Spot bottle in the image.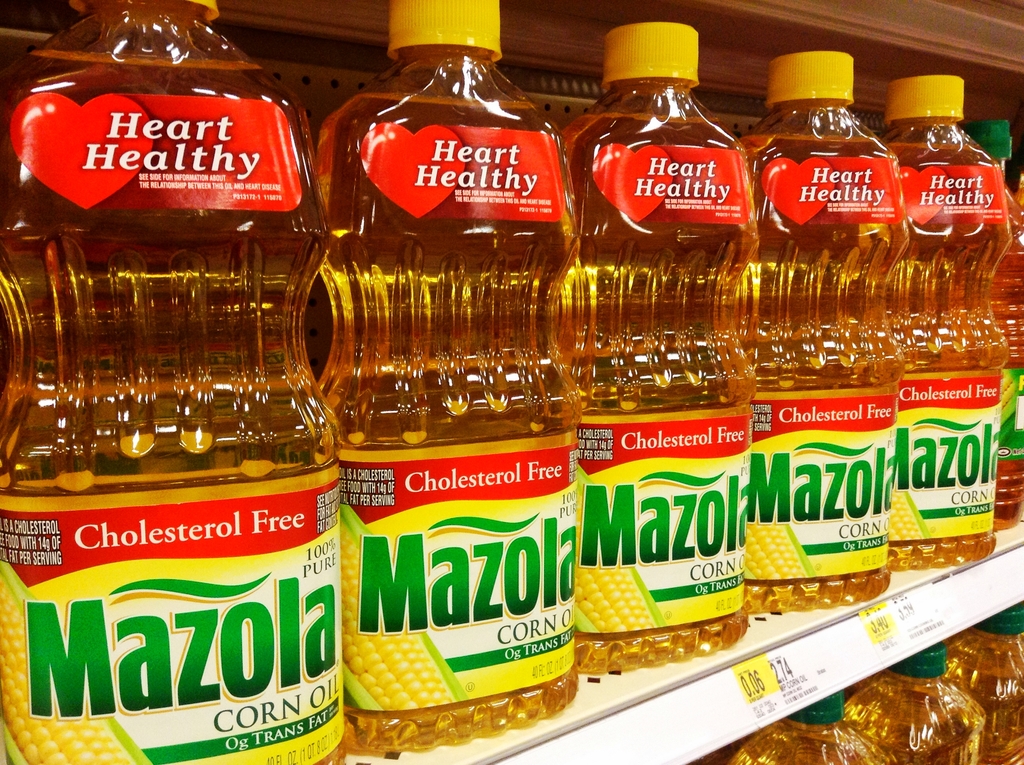
bottle found at pyautogui.locateOnScreen(310, 0, 580, 749).
